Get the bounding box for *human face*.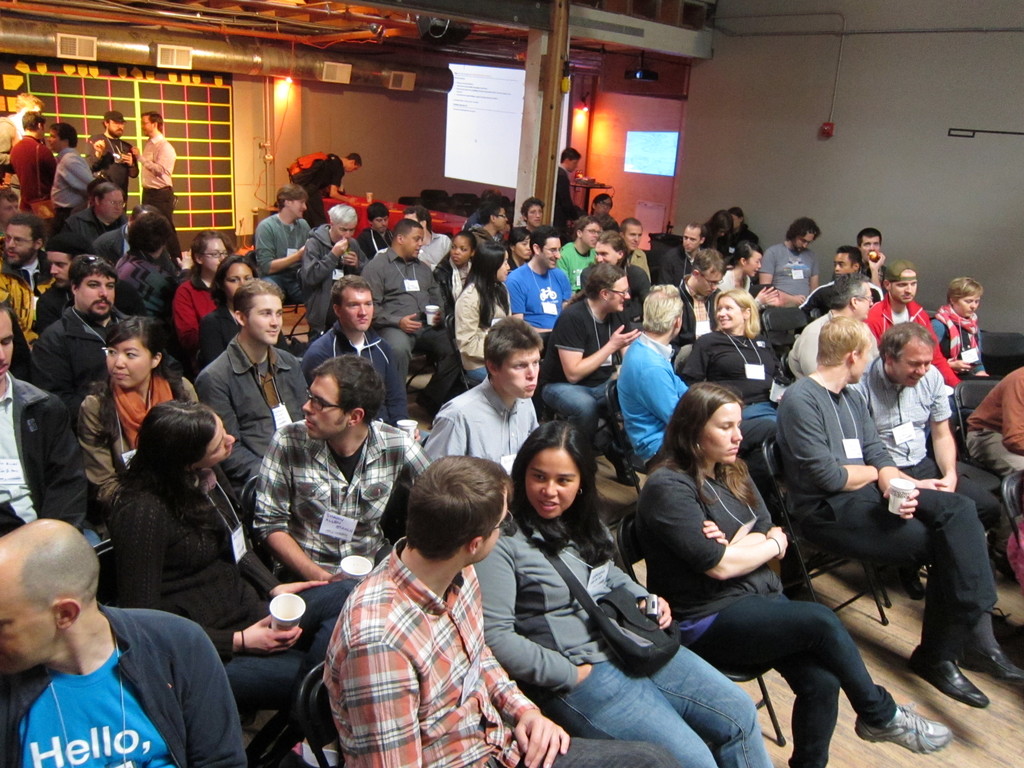
detection(890, 338, 932, 388).
